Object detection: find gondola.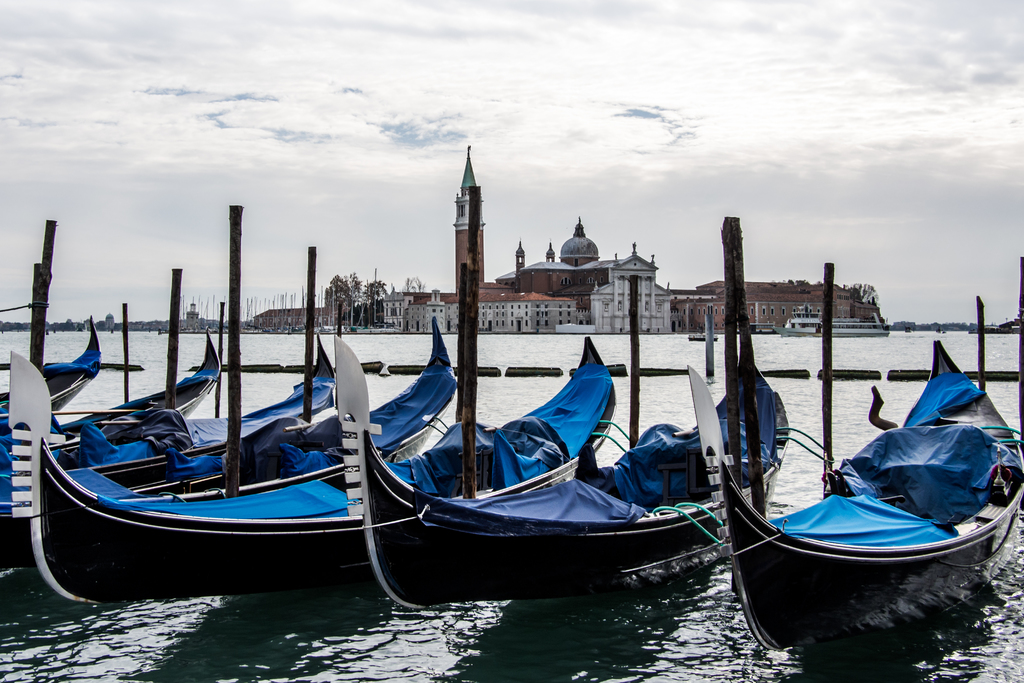
0,306,465,564.
